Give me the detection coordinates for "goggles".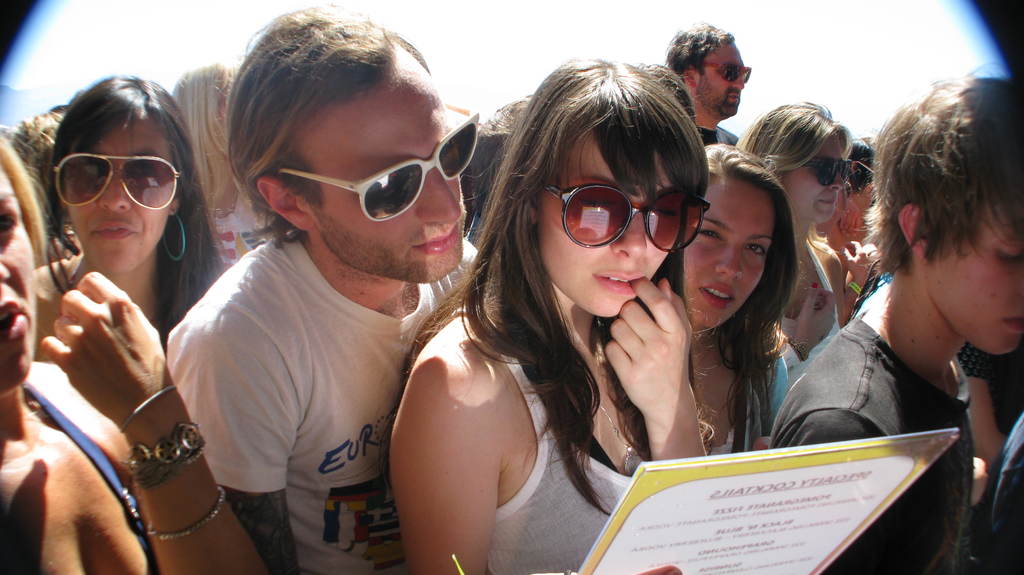
[49, 150, 185, 209].
